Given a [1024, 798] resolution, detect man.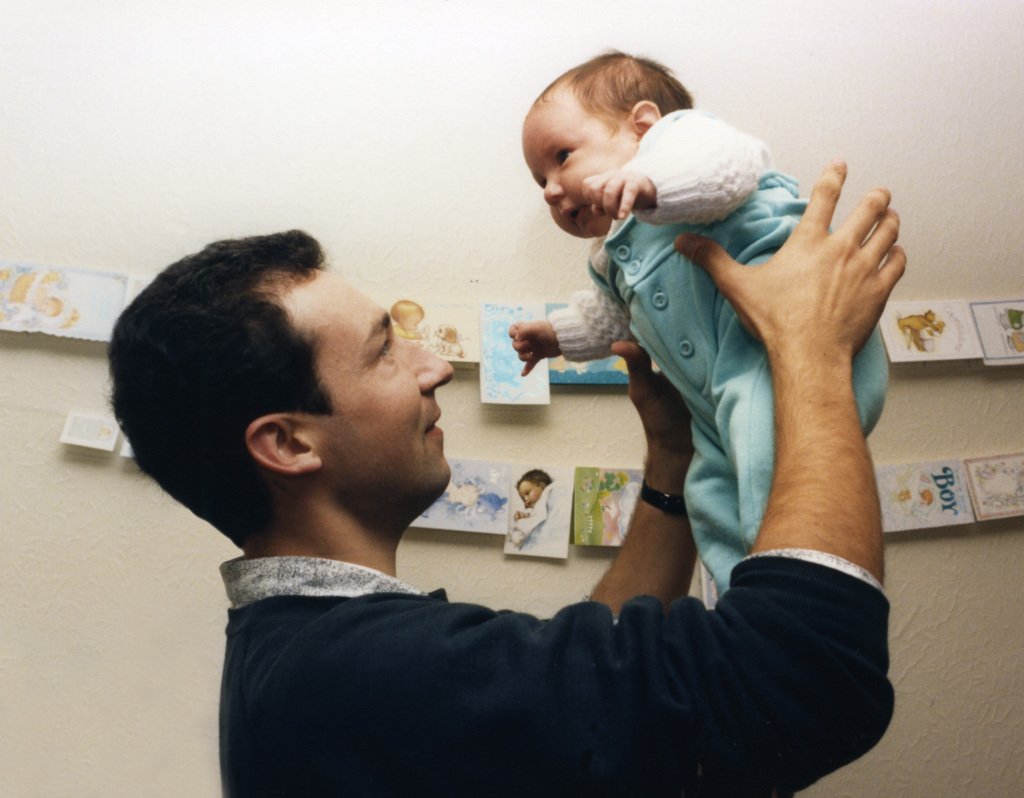
select_region(98, 165, 902, 797).
